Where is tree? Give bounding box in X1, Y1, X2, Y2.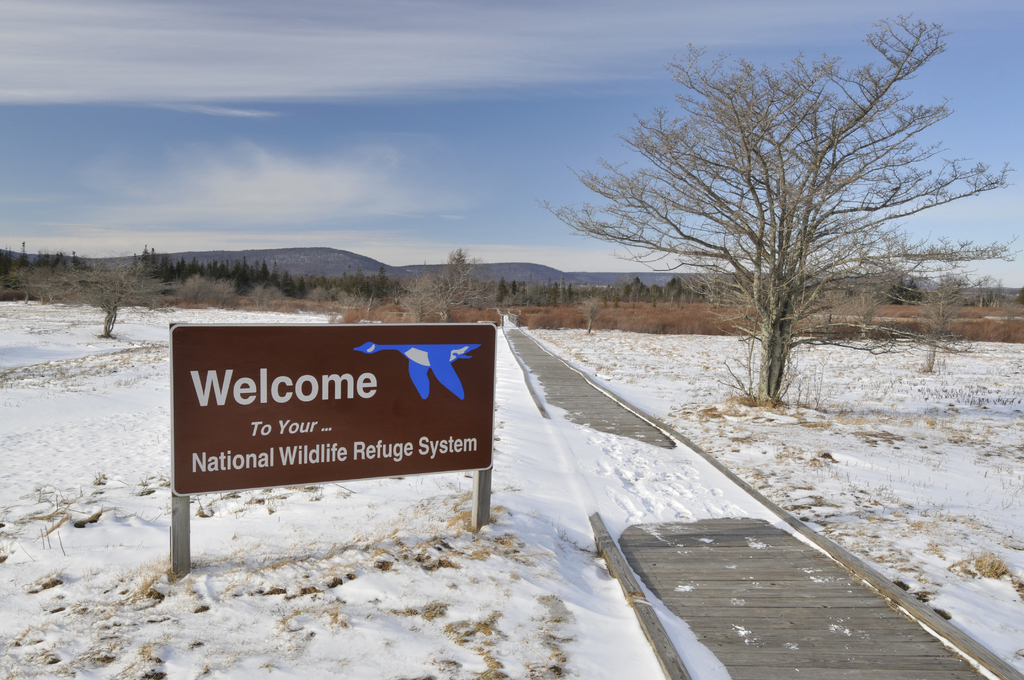
538, 12, 1023, 403.
